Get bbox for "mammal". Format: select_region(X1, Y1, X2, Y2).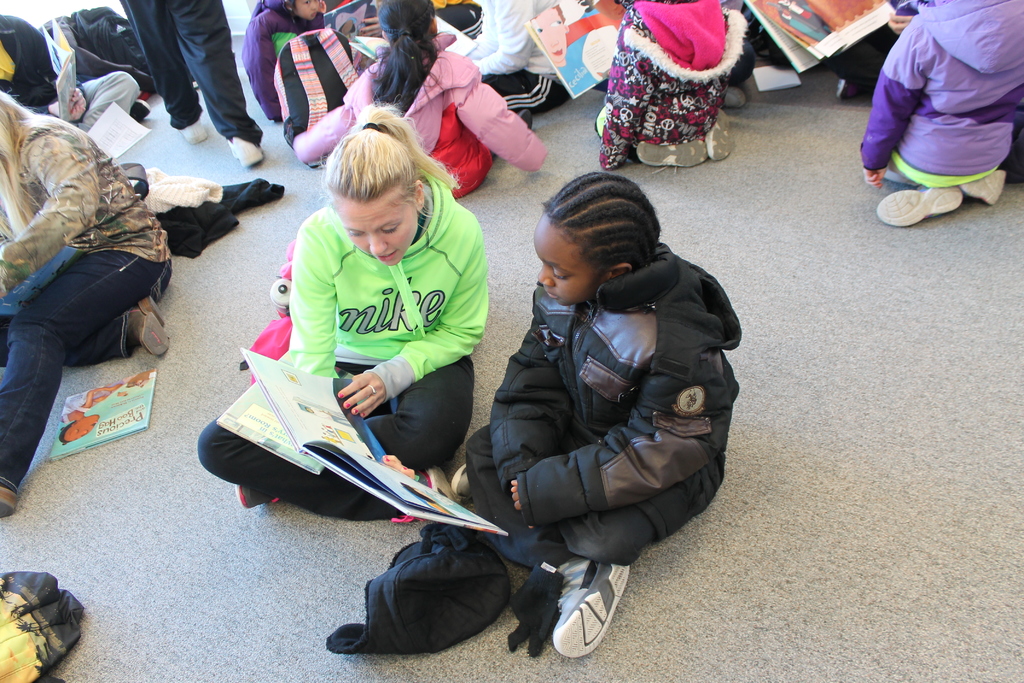
select_region(468, 0, 556, 113).
